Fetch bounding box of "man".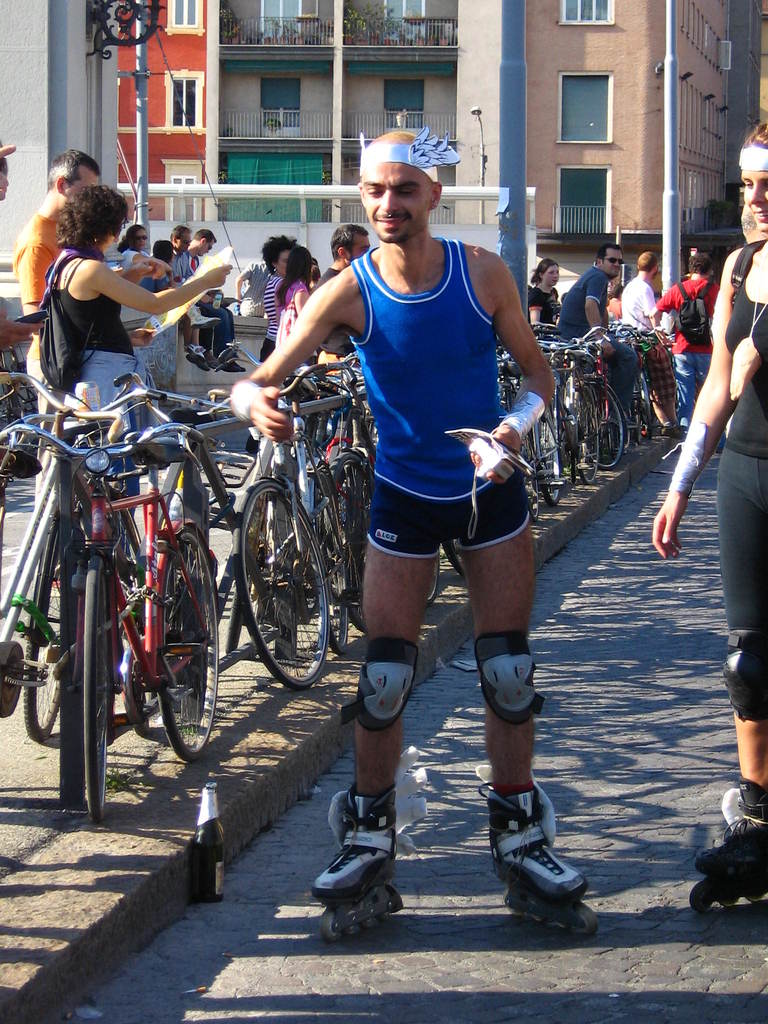
Bbox: bbox(282, 135, 570, 874).
